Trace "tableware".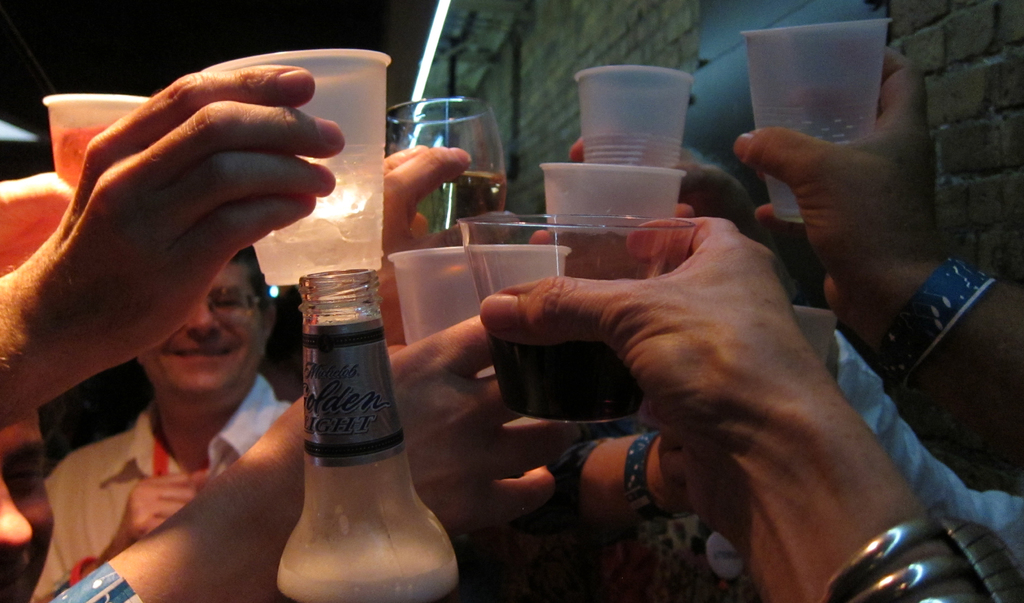
Traced to bbox=(388, 242, 572, 380).
